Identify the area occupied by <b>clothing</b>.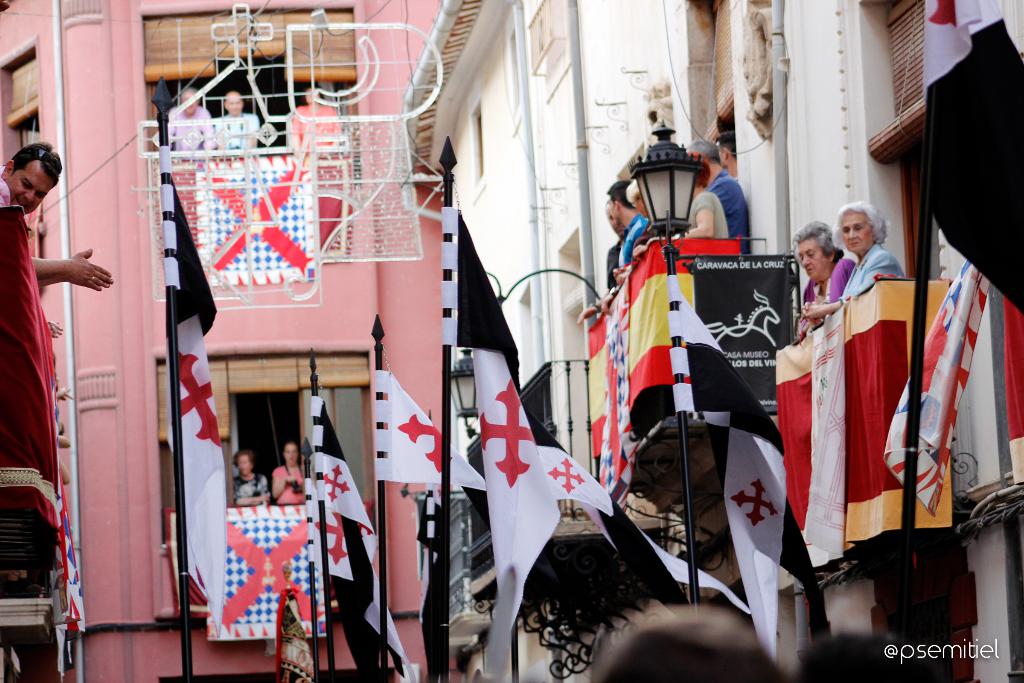
Area: <bbox>271, 466, 312, 500</bbox>.
